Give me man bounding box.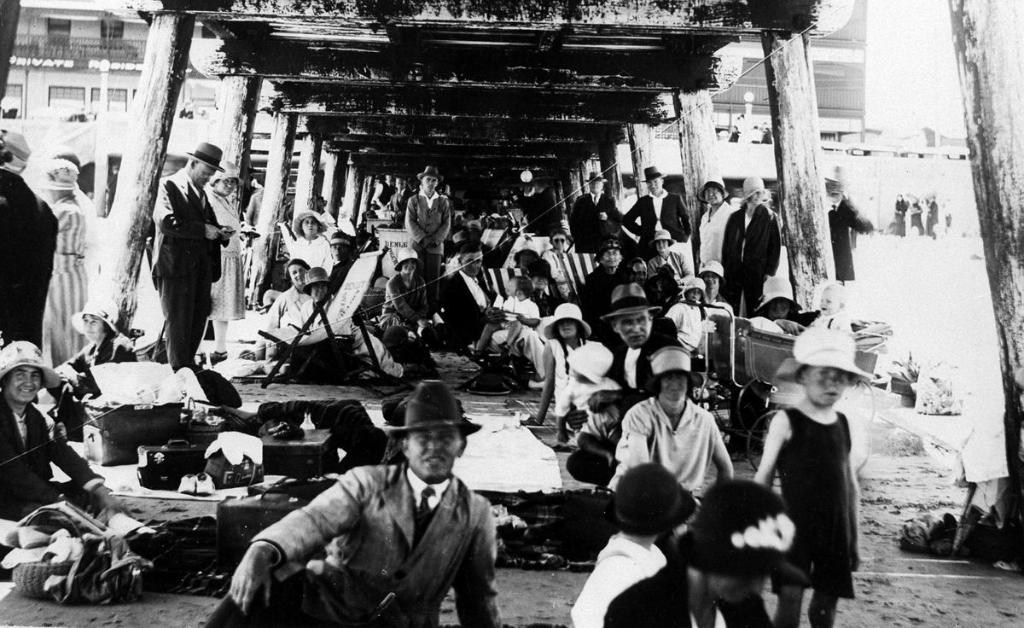
(566, 166, 623, 253).
